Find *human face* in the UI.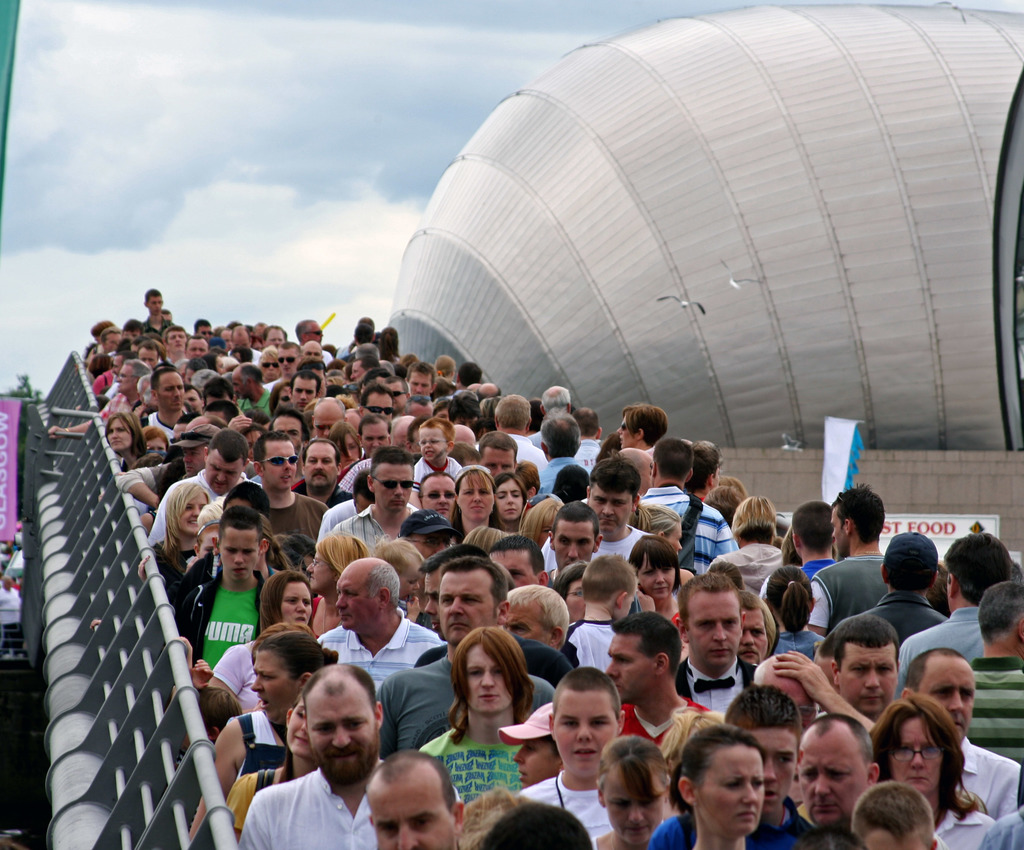
UI element at bbox(313, 417, 339, 438).
